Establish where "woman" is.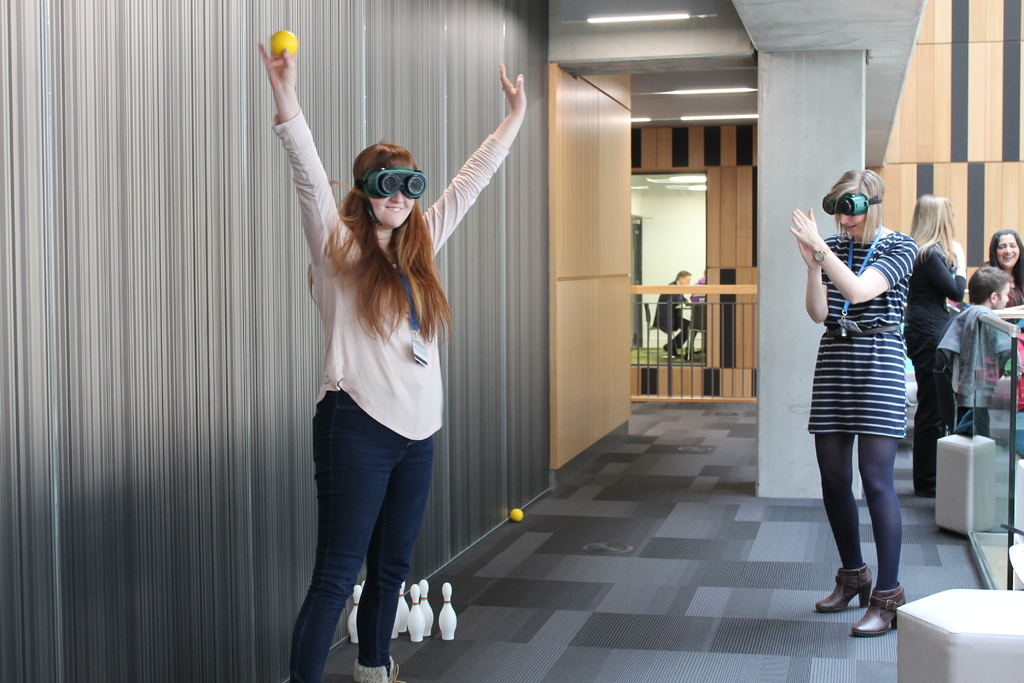
Established at [907,199,975,503].
